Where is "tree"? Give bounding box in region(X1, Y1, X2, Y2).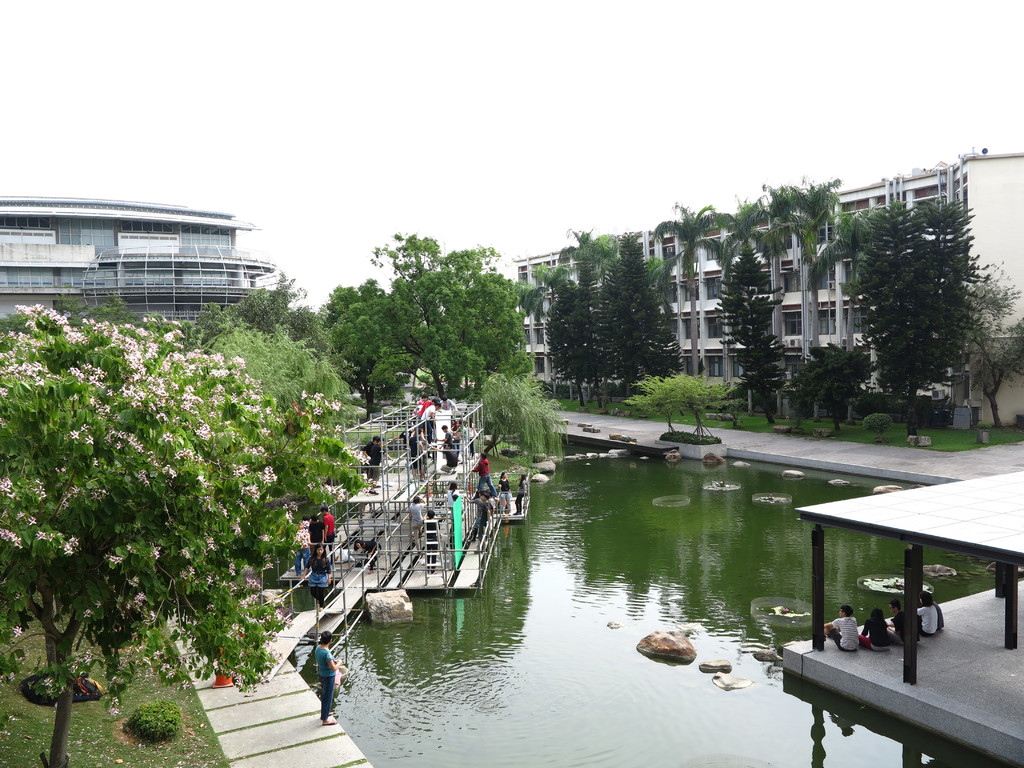
region(656, 200, 721, 349).
